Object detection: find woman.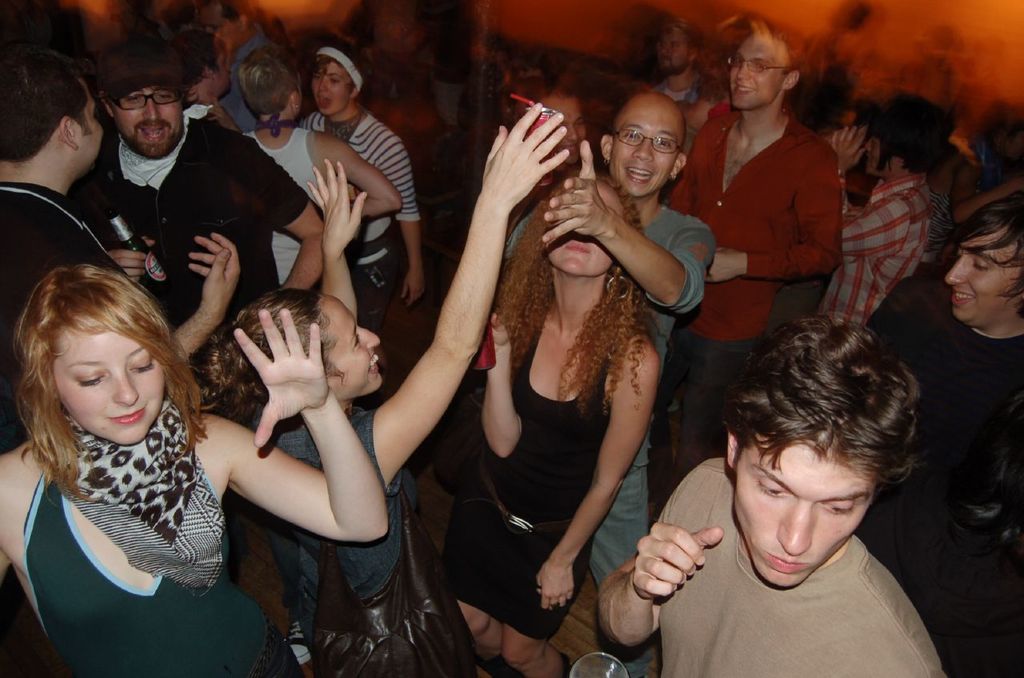
rect(298, 38, 438, 364).
